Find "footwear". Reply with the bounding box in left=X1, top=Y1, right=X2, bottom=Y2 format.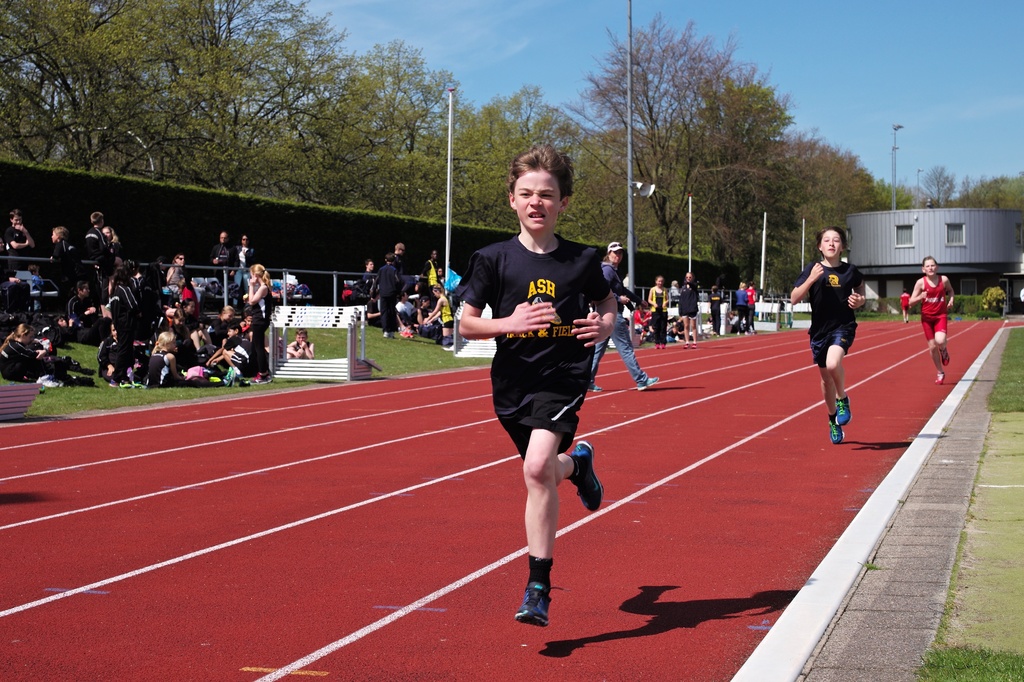
left=634, top=379, right=658, bottom=391.
